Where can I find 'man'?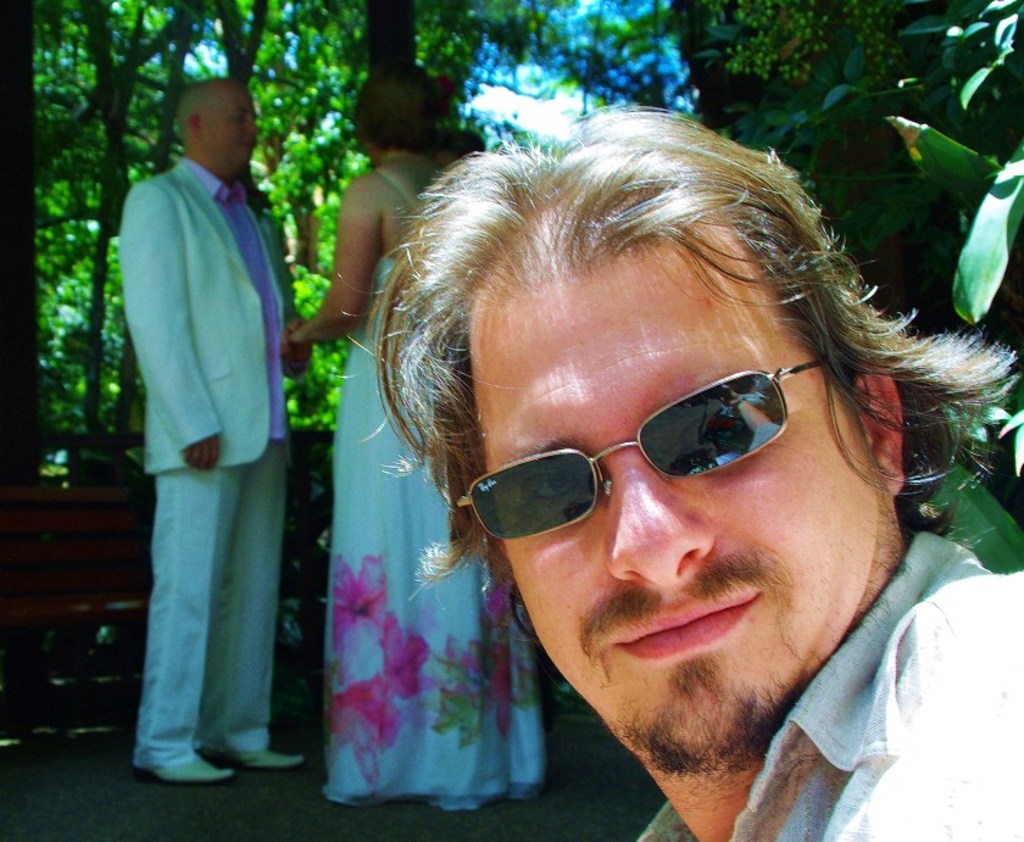
You can find it at locate(118, 79, 305, 784).
